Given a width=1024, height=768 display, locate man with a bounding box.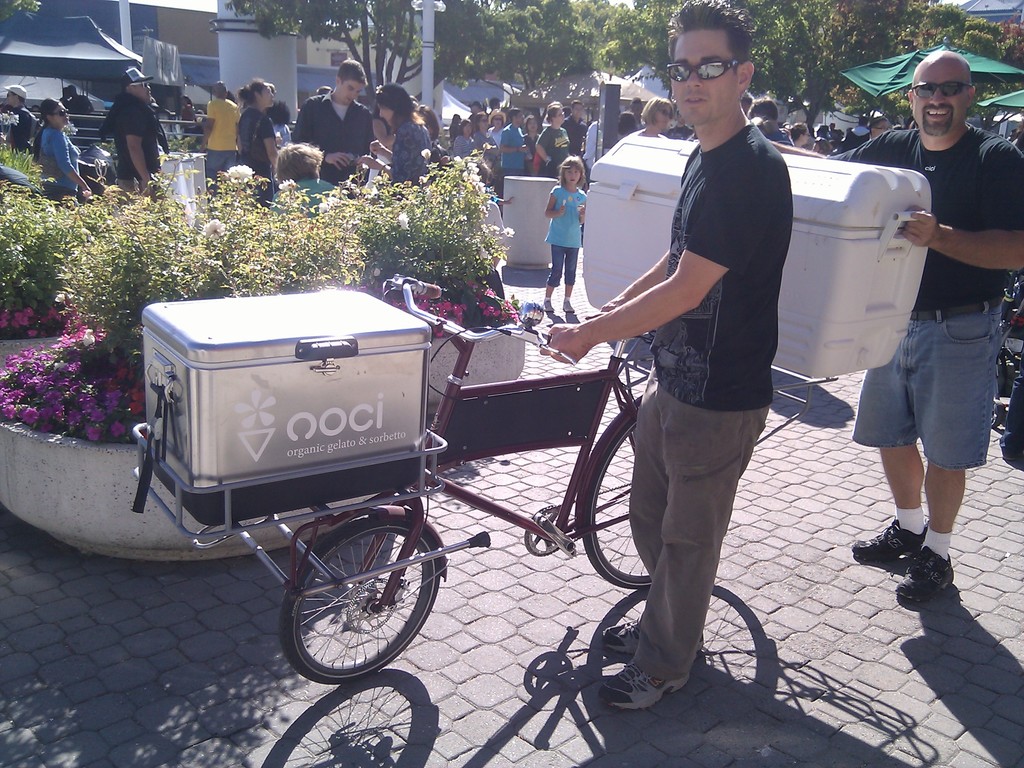
Located: l=108, t=67, r=161, b=203.
